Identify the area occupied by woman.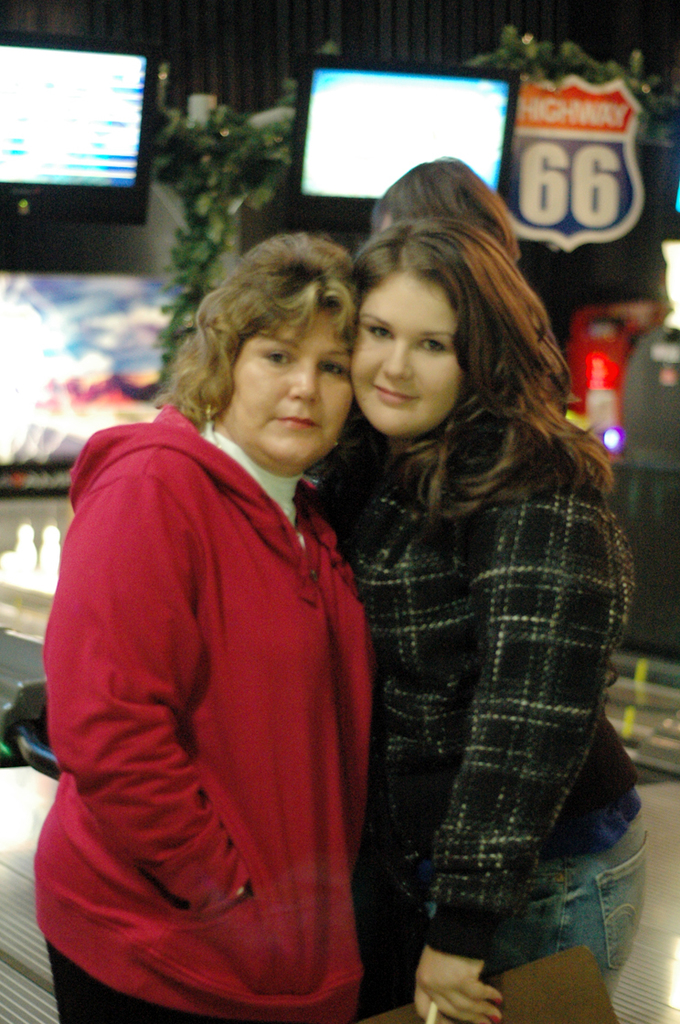
Area: (left=360, top=156, right=520, bottom=274).
